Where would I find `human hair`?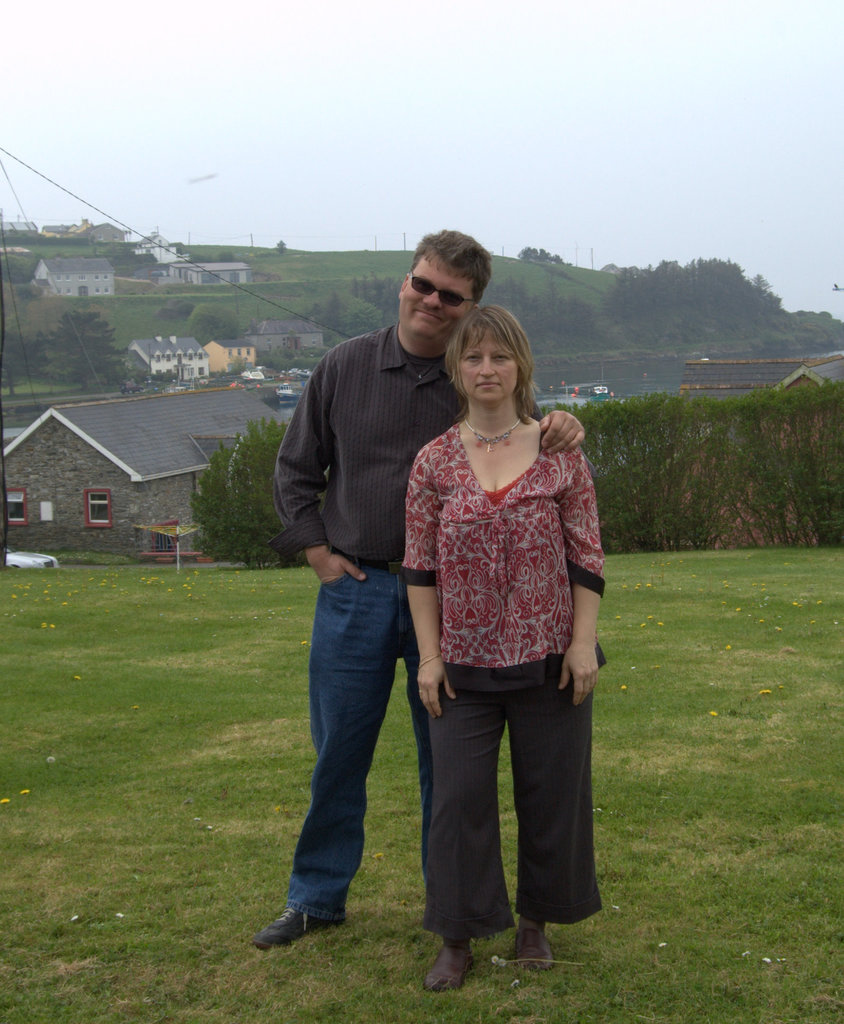
At <box>402,228,498,321</box>.
